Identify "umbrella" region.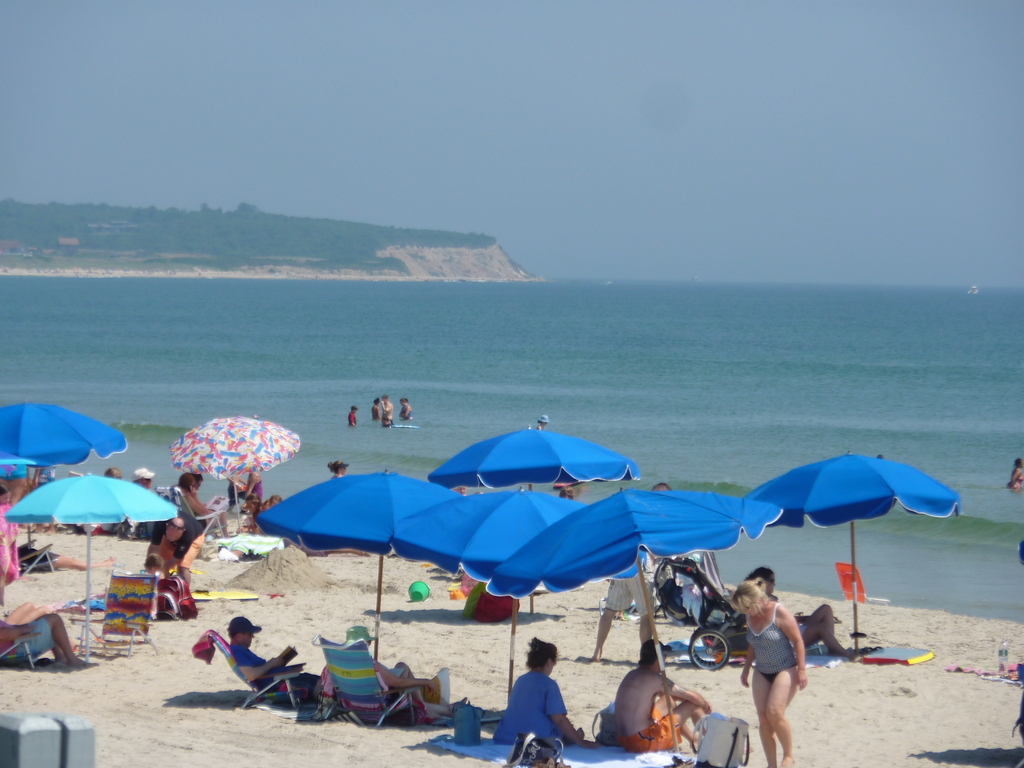
Region: (x1=0, y1=471, x2=178, y2=652).
